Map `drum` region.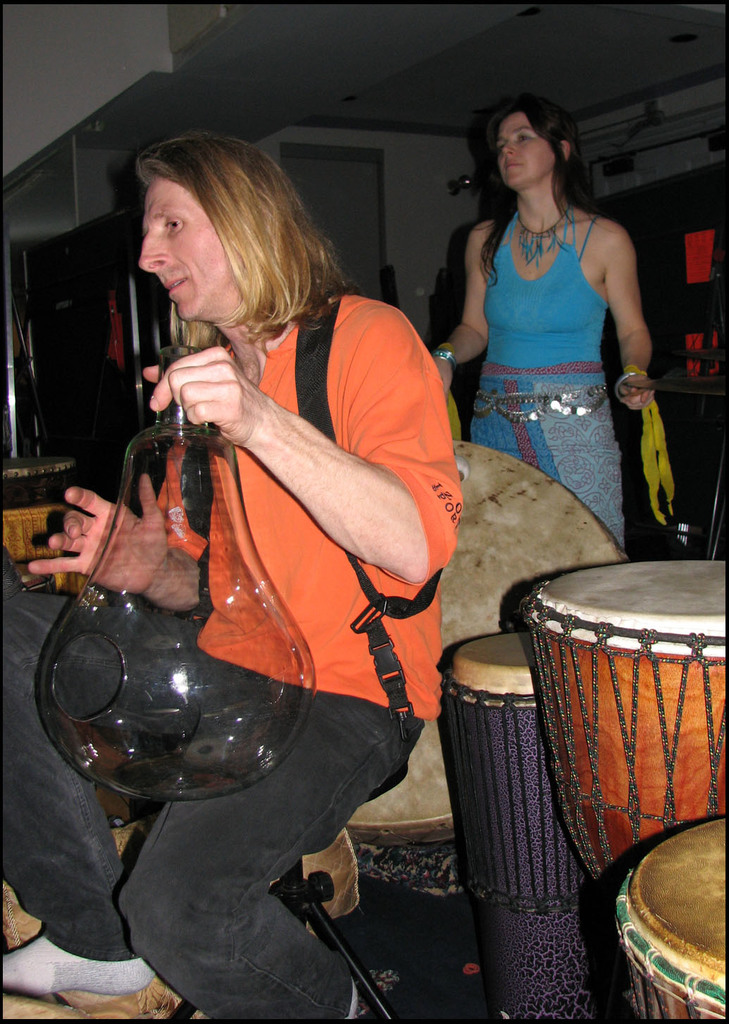
Mapped to 516:559:728:904.
